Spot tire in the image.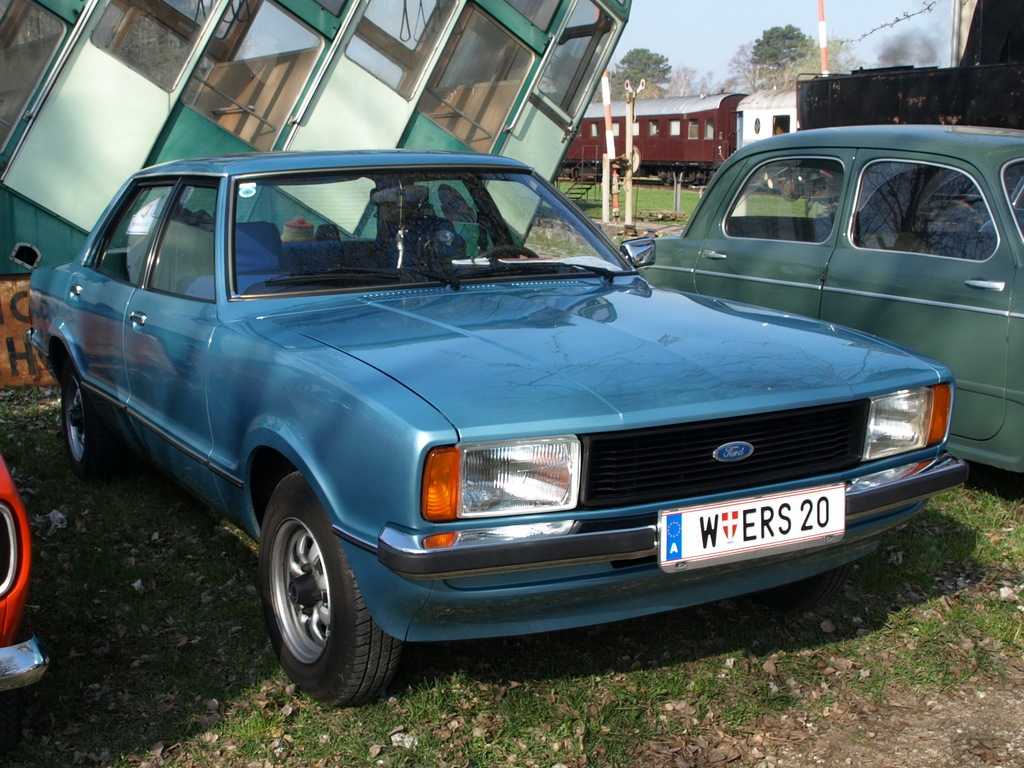
tire found at bbox=(250, 493, 388, 714).
